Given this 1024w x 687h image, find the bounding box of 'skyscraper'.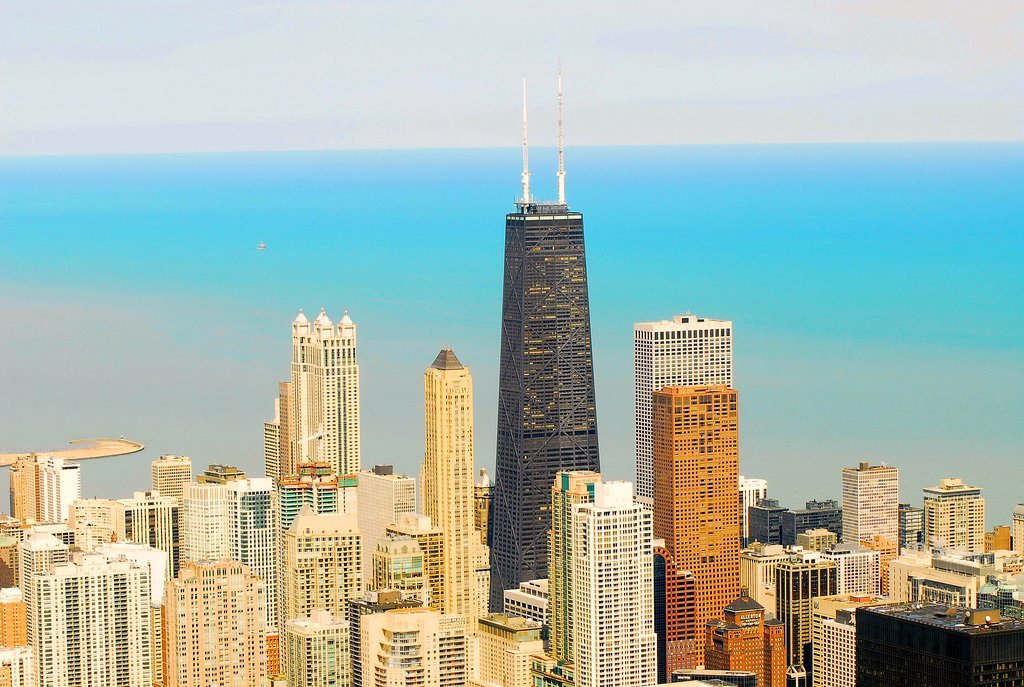
x1=10, y1=457, x2=40, y2=522.
